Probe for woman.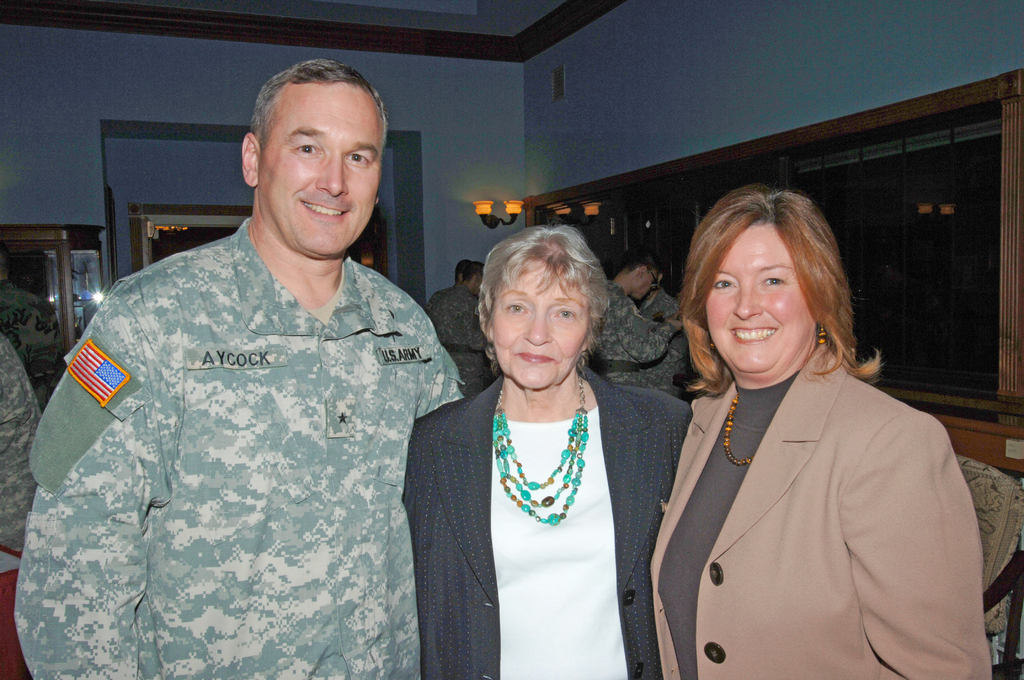
Probe result: region(640, 180, 1006, 679).
